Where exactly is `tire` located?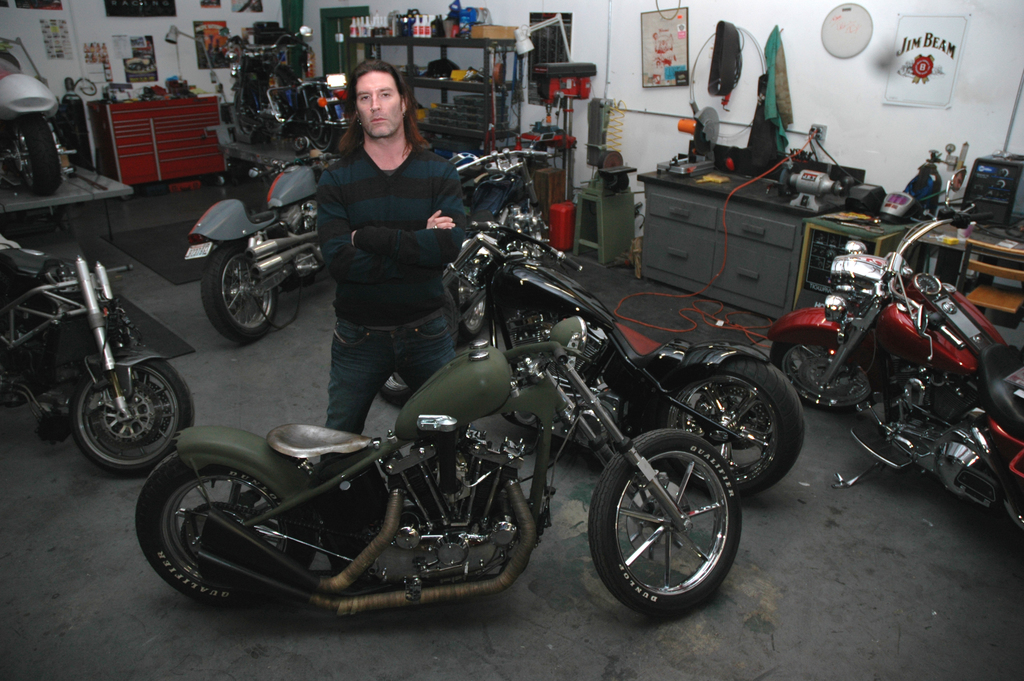
Its bounding box is 598 432 744 622.
